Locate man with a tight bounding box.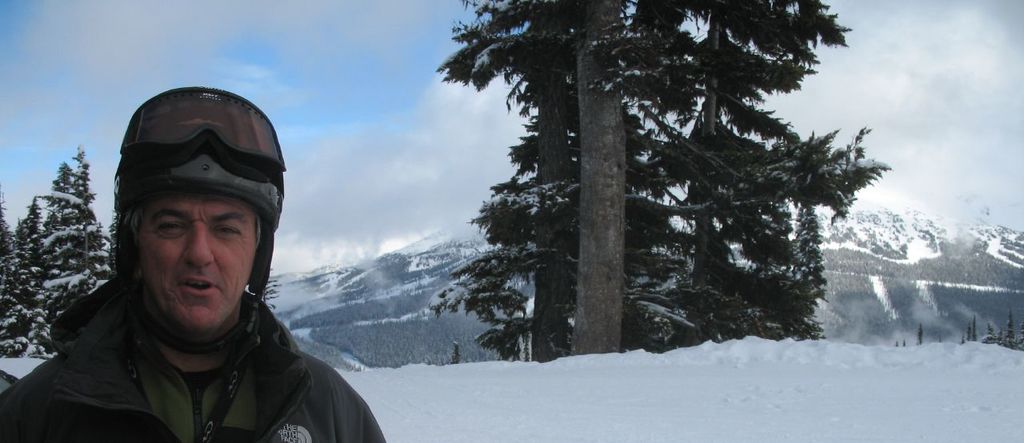
[17, 78, 384, 442].
